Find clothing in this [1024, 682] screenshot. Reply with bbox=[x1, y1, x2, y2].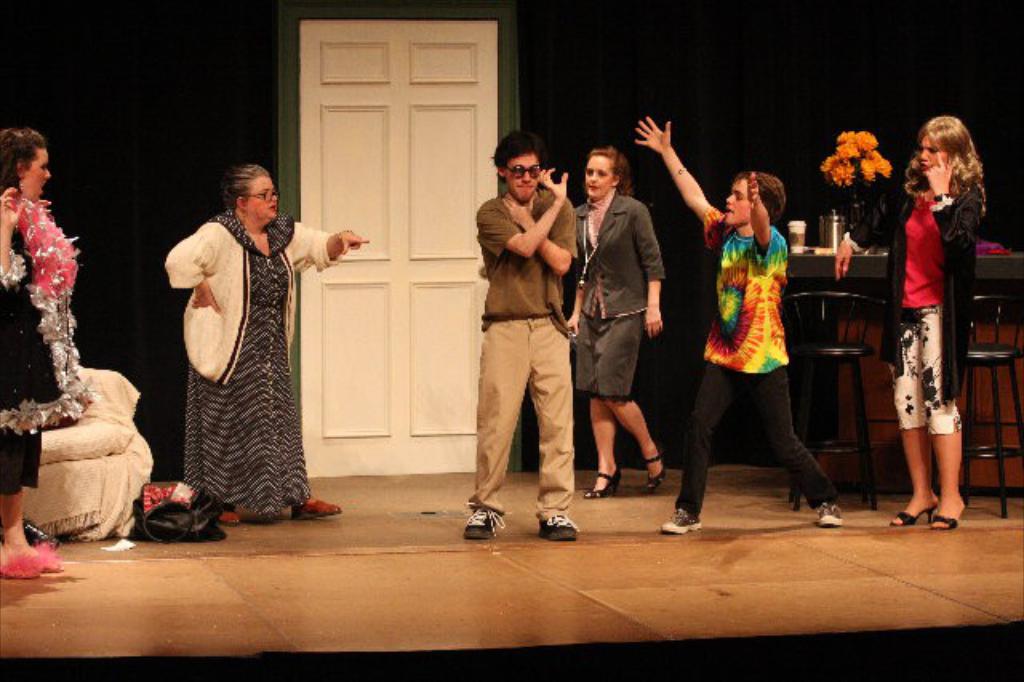
bbox=[578, 191, 670, 392].
